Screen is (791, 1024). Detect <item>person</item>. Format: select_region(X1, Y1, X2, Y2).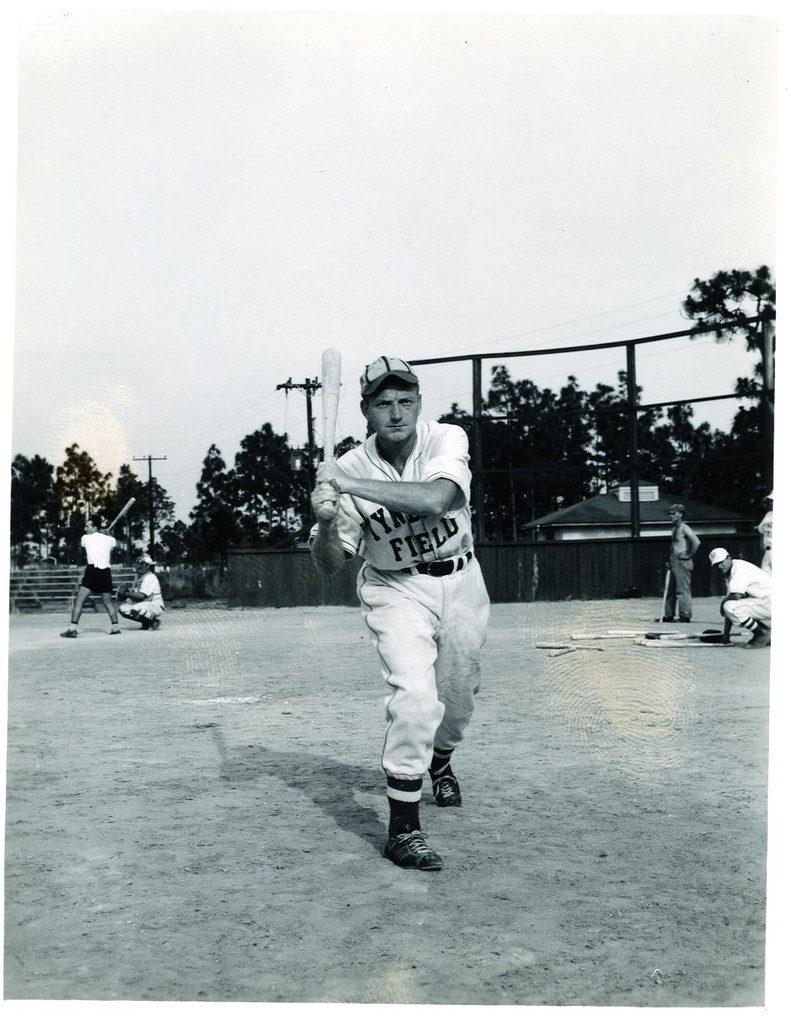
select_region(312, 355, 503, 873).
